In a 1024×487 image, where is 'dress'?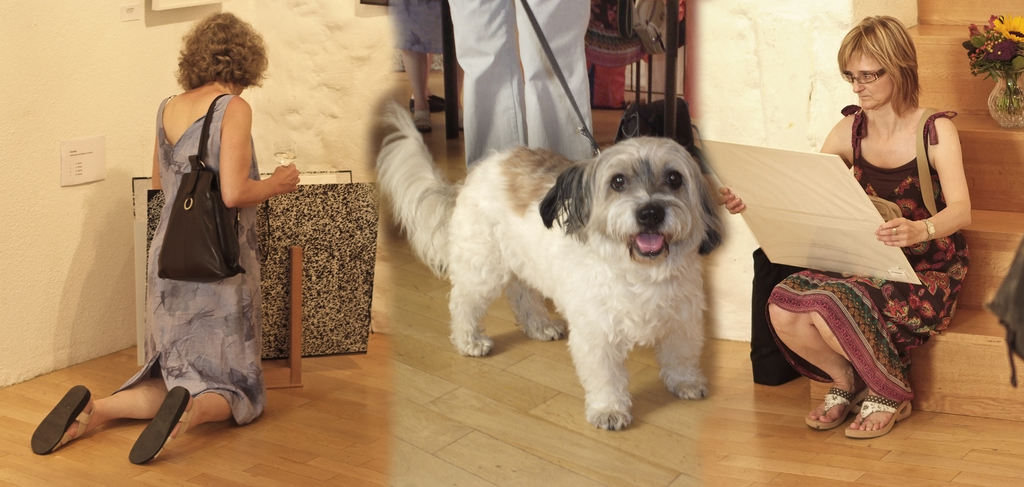
bbox=[756, 112, 965, 399].
